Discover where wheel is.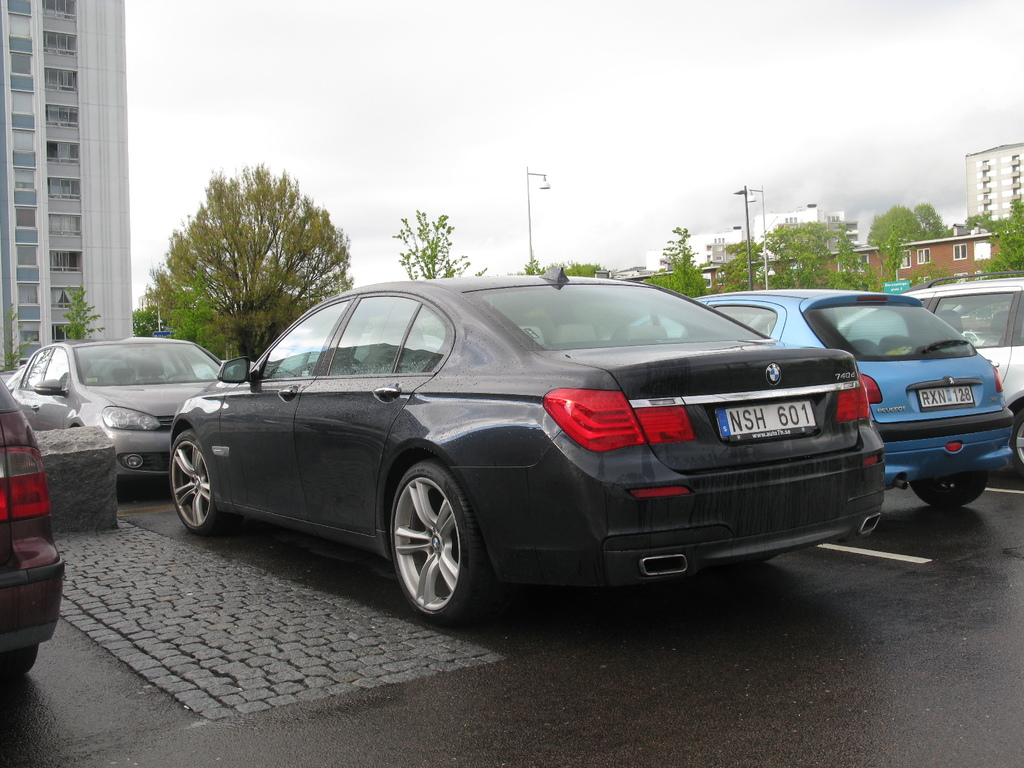
Discovered at 914:471:984:503.
